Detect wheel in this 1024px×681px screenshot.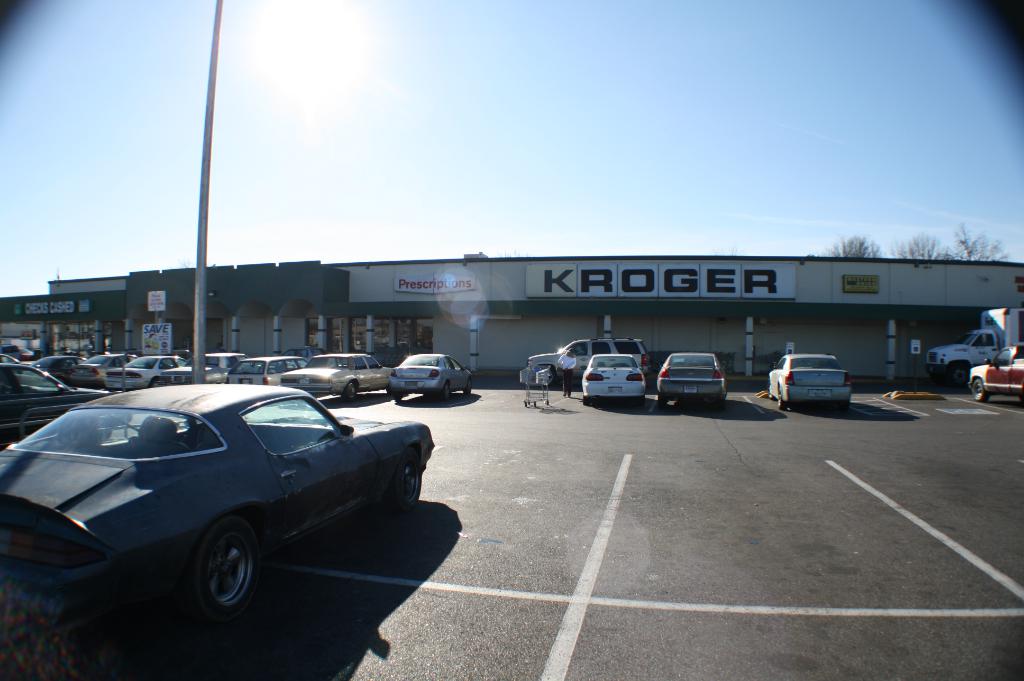
Detection: 388/450/426/518.
